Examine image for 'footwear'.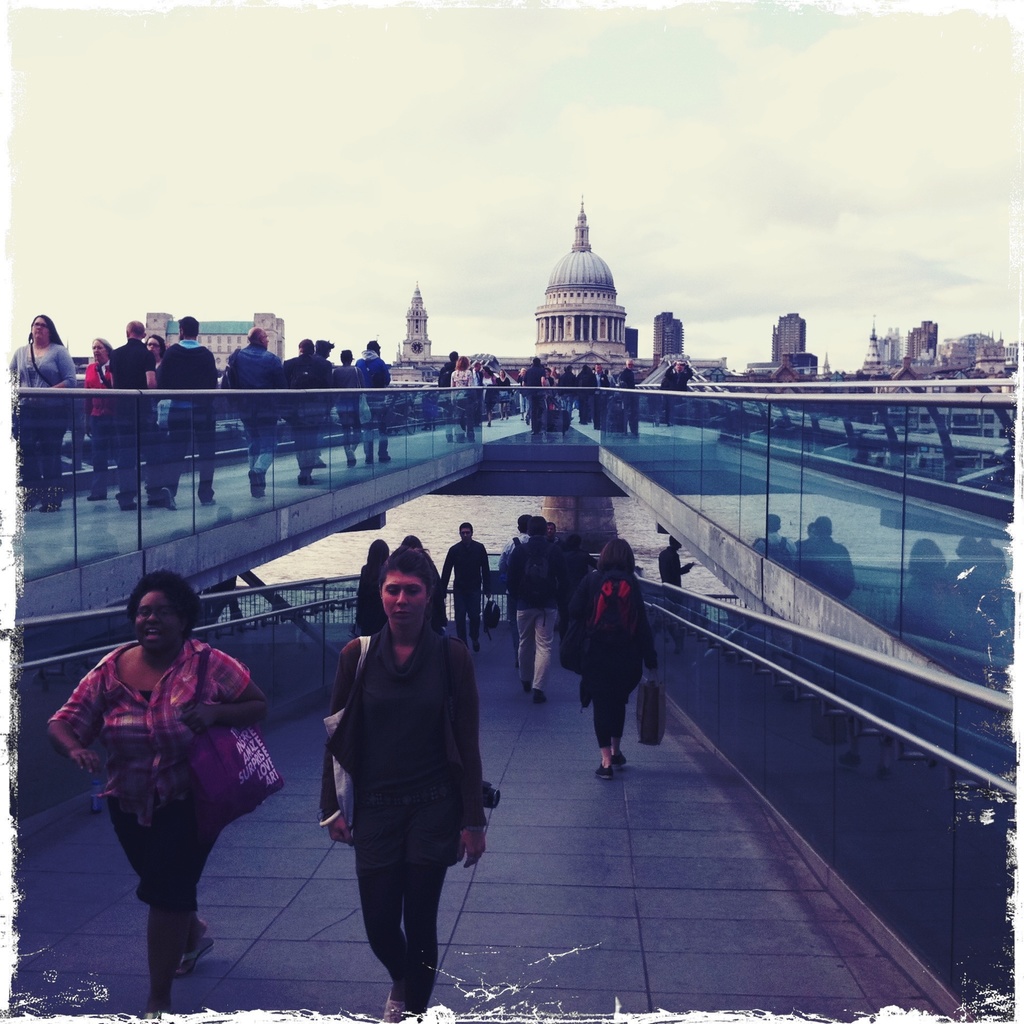
Examination result: {"x1": 531, "y1": 689, "x2": 547, "y2": 705}.
